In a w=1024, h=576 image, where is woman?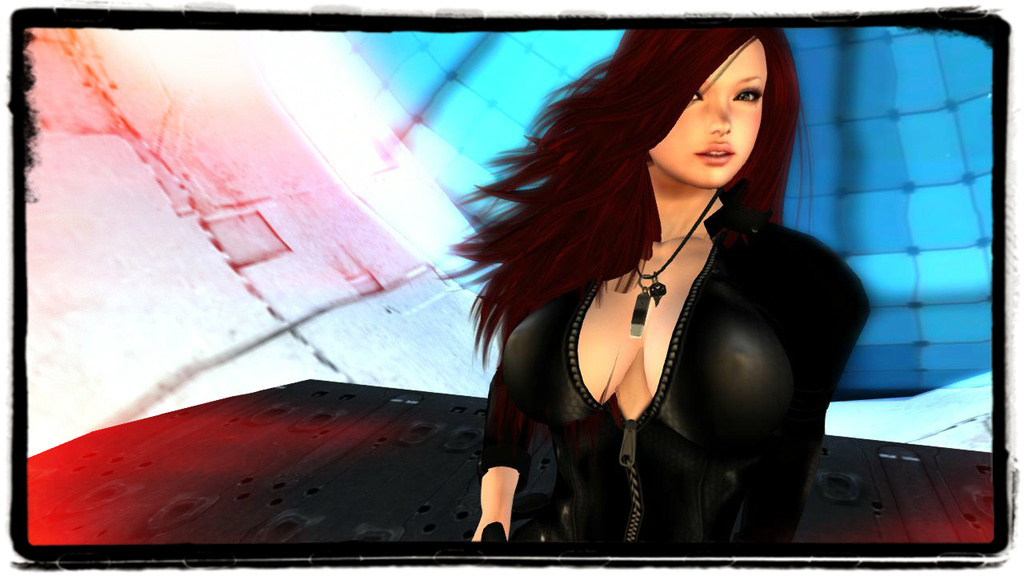
454/7/870/560.
